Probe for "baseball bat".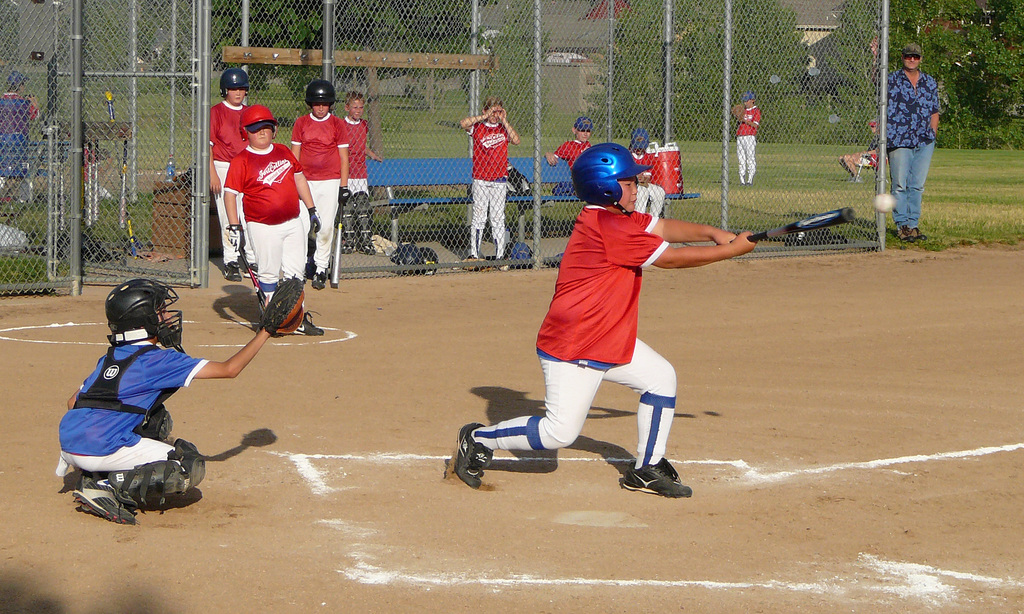
Probe result: BBox(725, 207, 852, 244).
